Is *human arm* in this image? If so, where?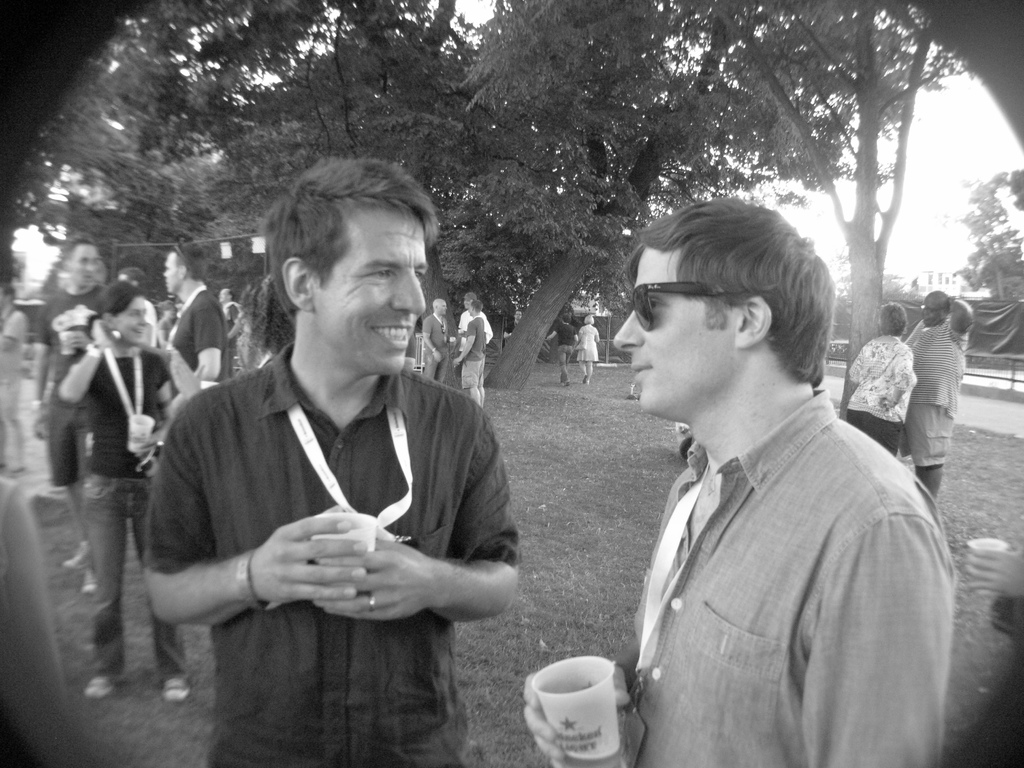
Yes, at locate(59, 315, 118, 407).
